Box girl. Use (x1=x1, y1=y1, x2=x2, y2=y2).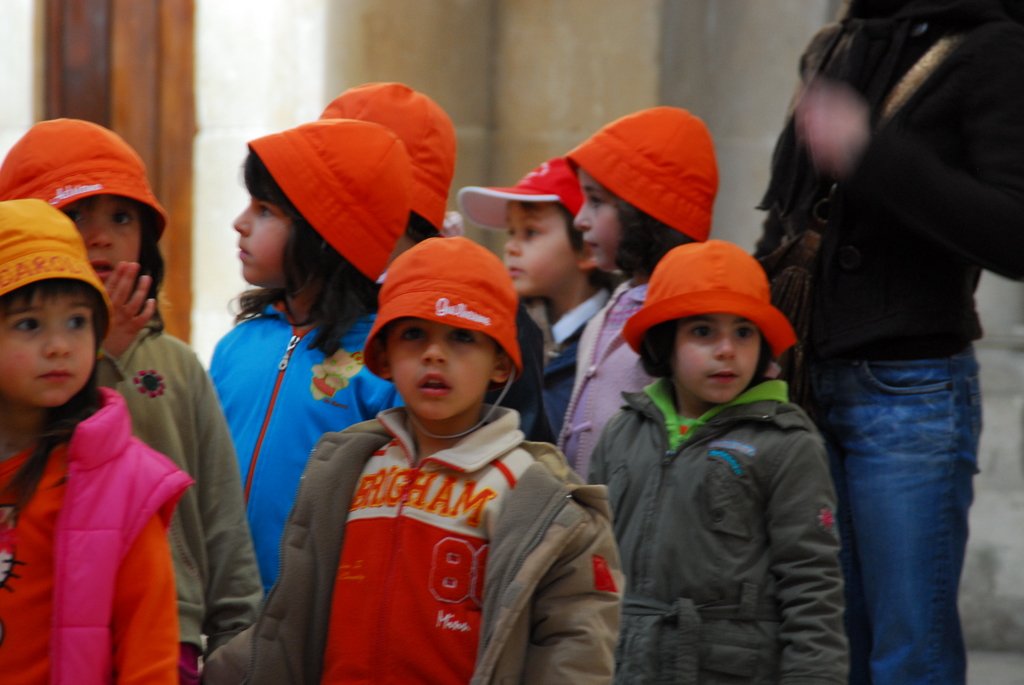
(x1=459, y1=154, x2=625, y2=453).
